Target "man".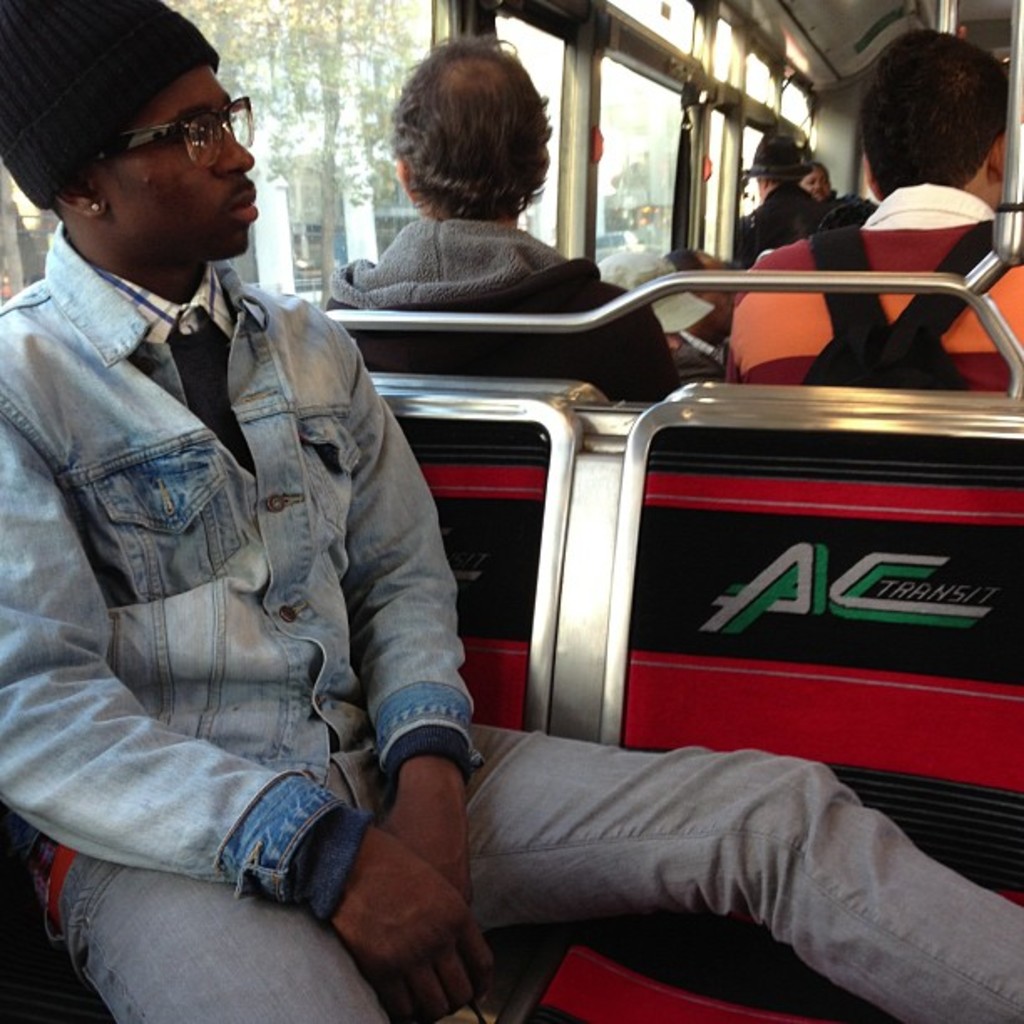
Target region: (left=776, top=64, right=1023, bottom=358).
